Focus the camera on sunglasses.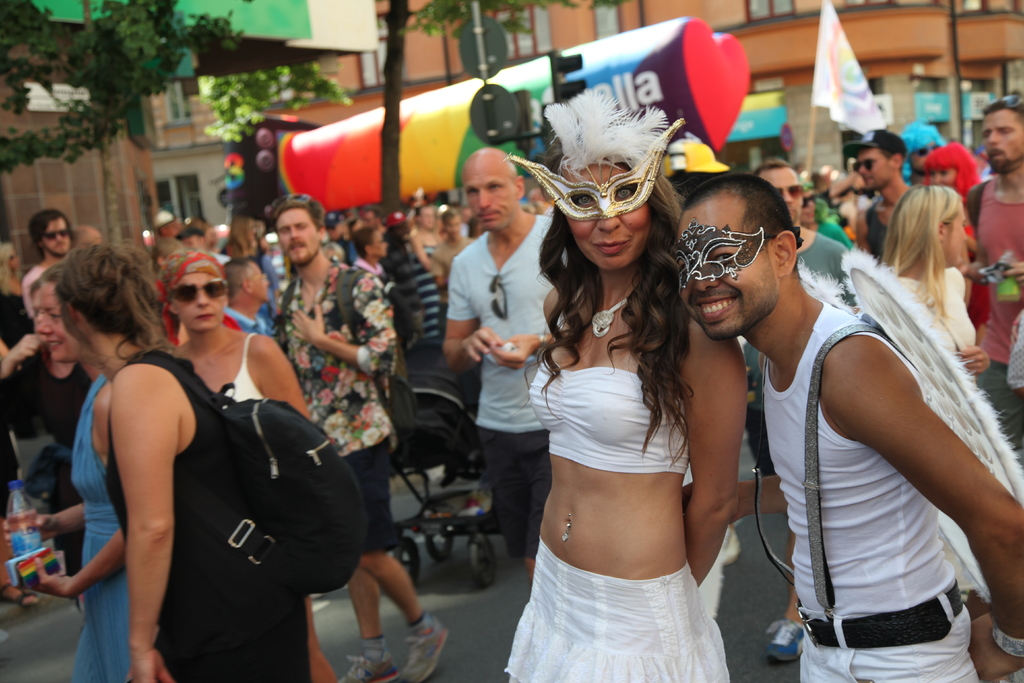
Focus region: (266, 193, 314, 215).
